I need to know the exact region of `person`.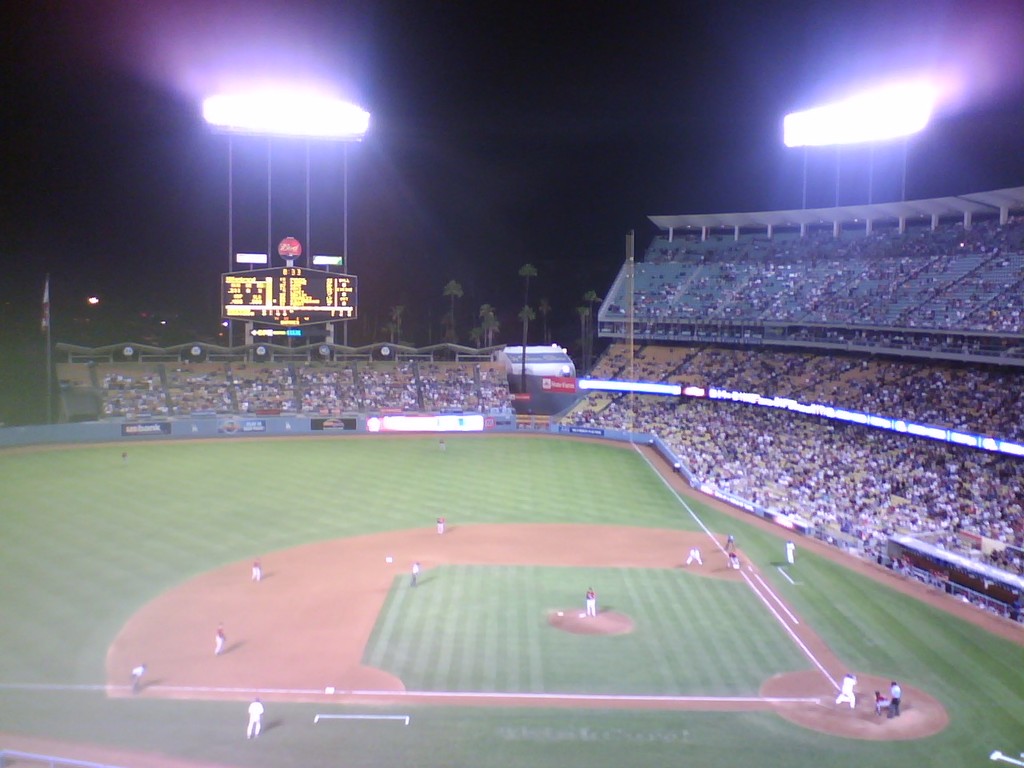
Region: pyautogui.locateOnScreen(409, 563, 419, 581).
